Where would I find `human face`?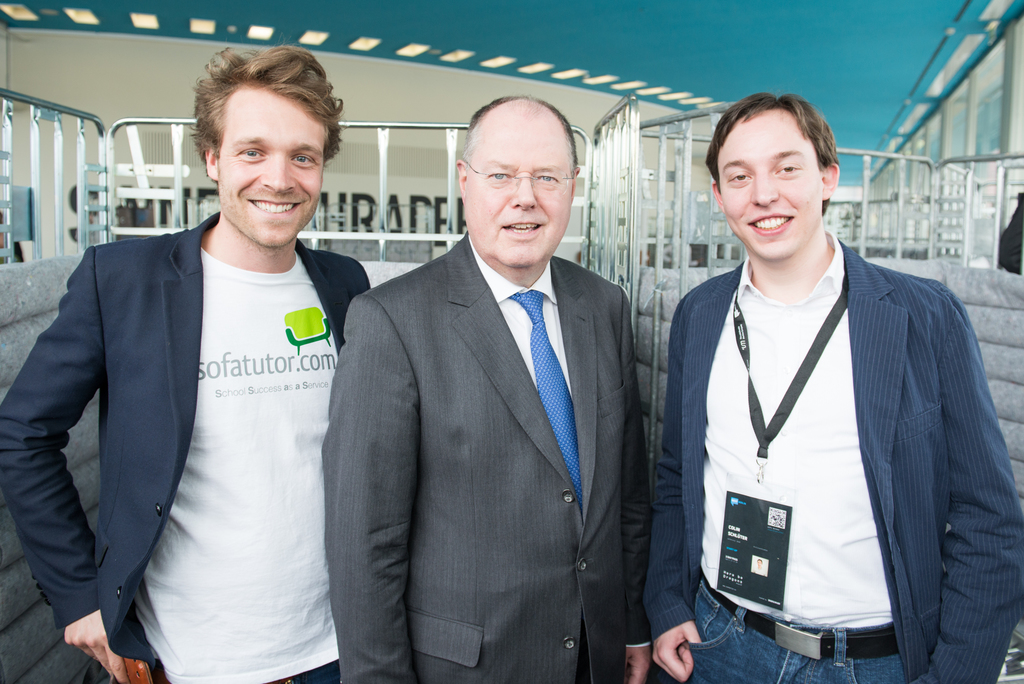
At l=463, t=115, r=570, b=265.
